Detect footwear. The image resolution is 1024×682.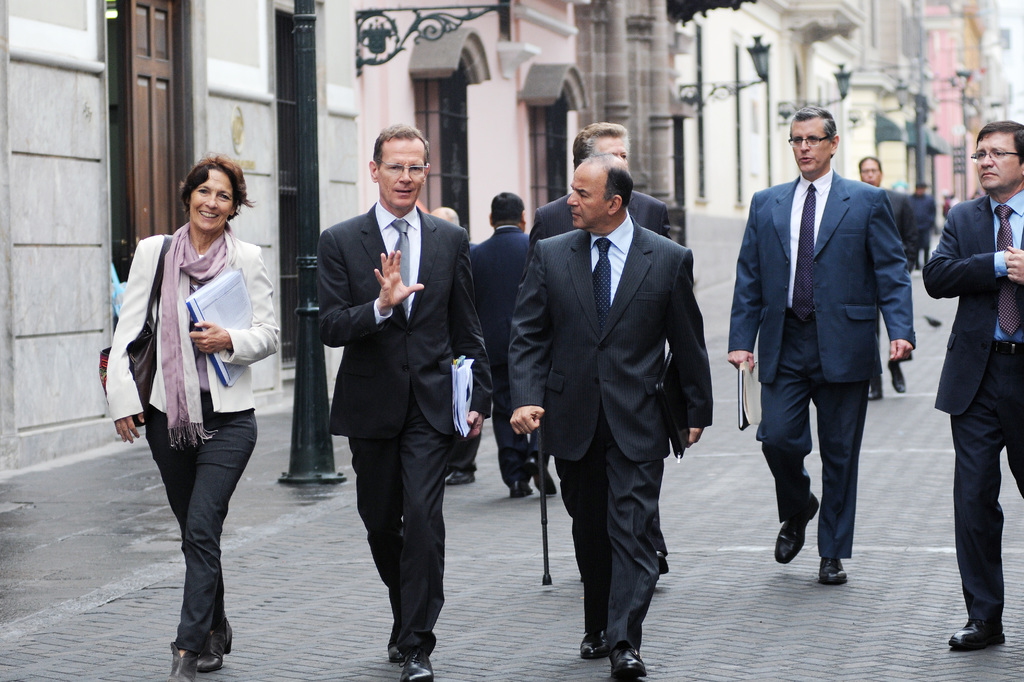
<box>444,472,476,484</box>.
